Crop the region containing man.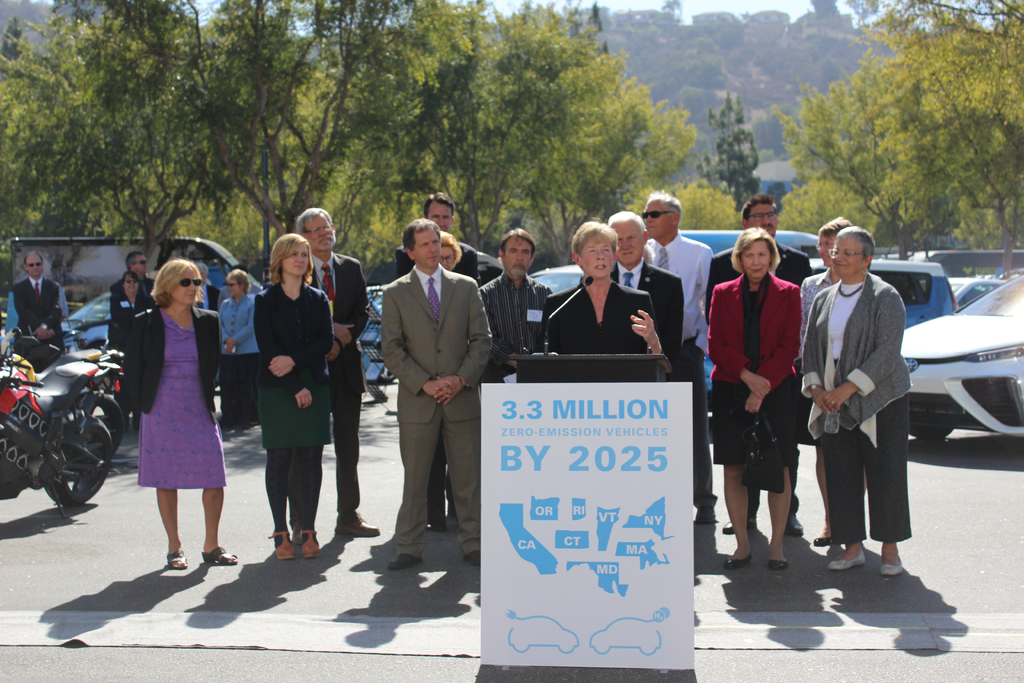
Crop region: <region>394, 191, 477, 280</region>.
